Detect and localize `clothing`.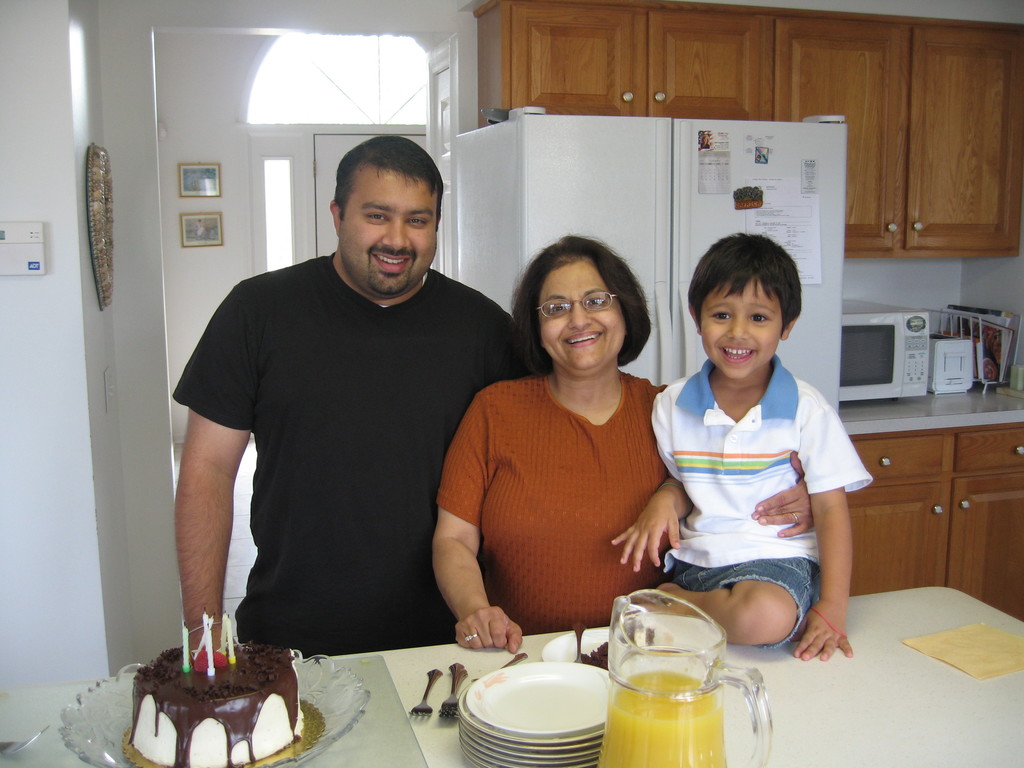
Localized at bbox(642, 355, 869, 566).
